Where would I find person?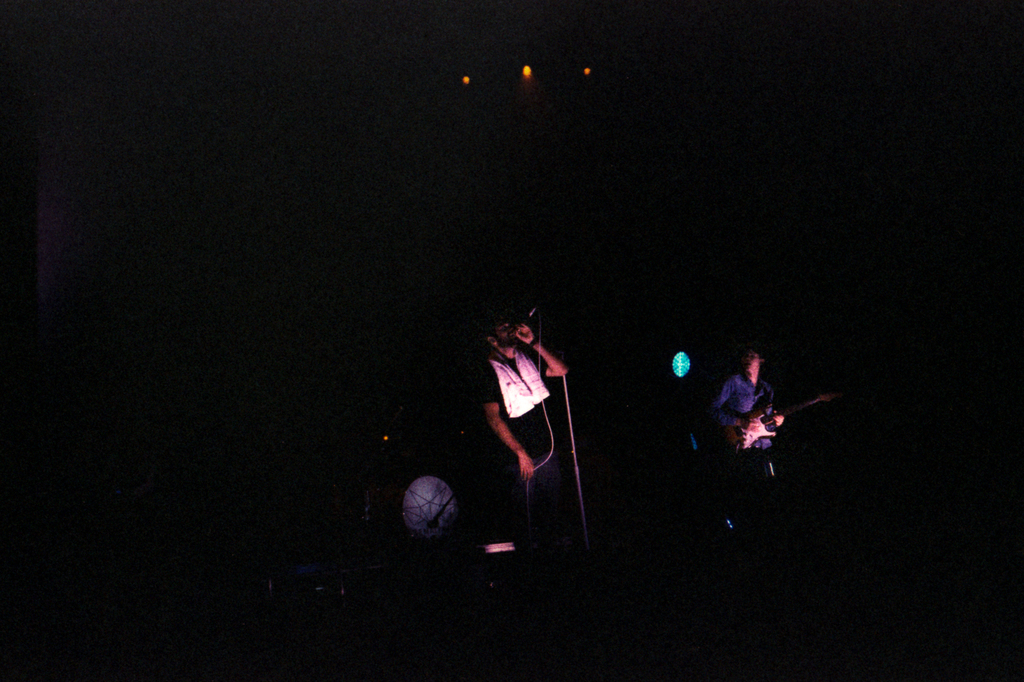
At (left=468, top=311, right=578, bottom=491).
